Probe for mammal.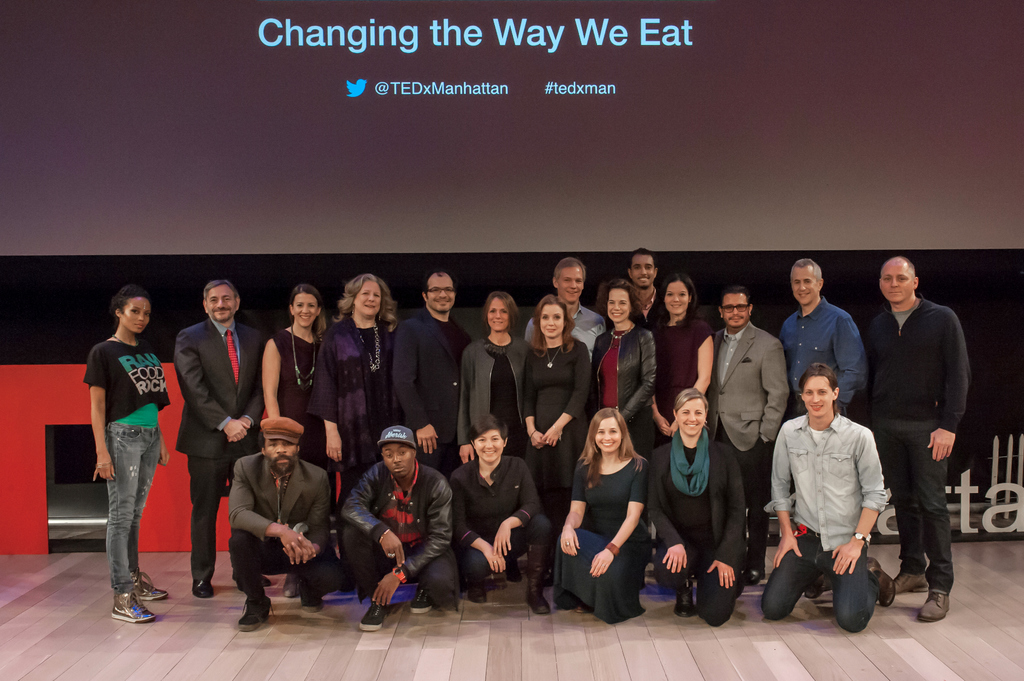
Probe result: 641 382 746 629.
